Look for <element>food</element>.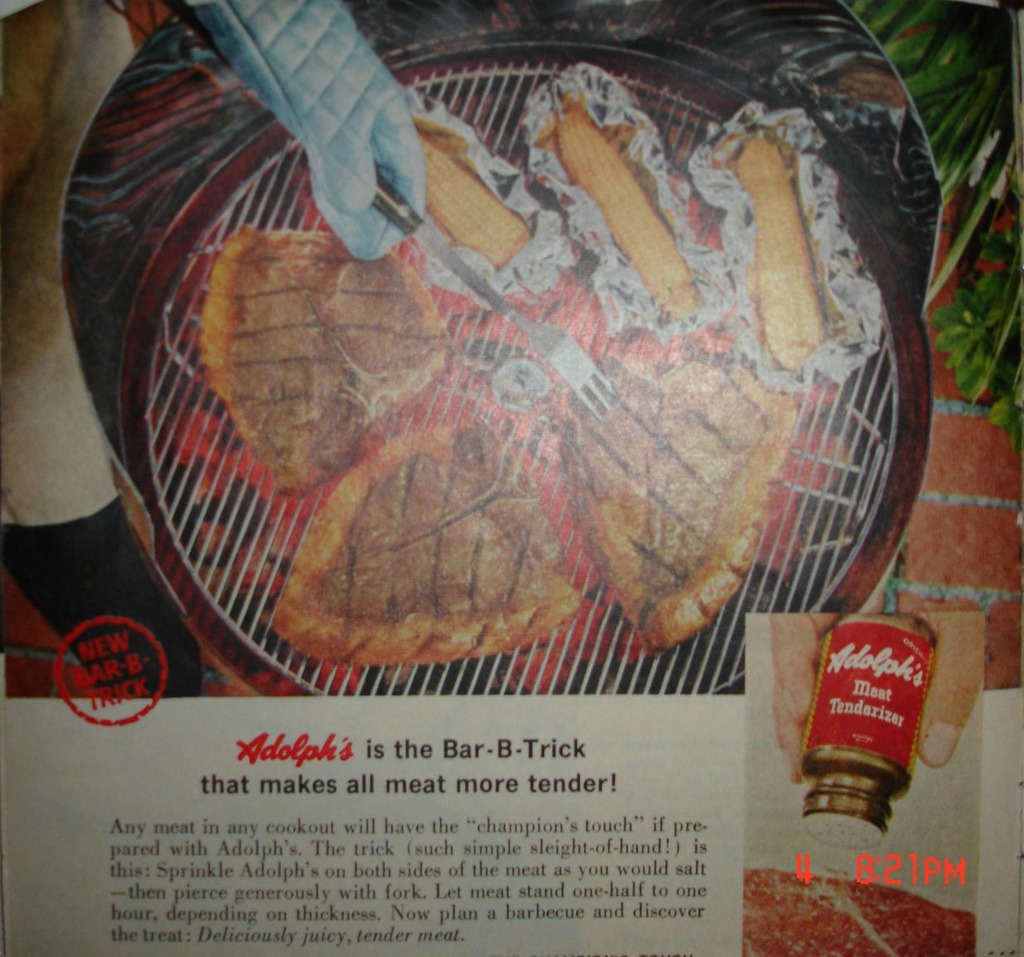
Found: BBox(415, 115, 532, 270).
